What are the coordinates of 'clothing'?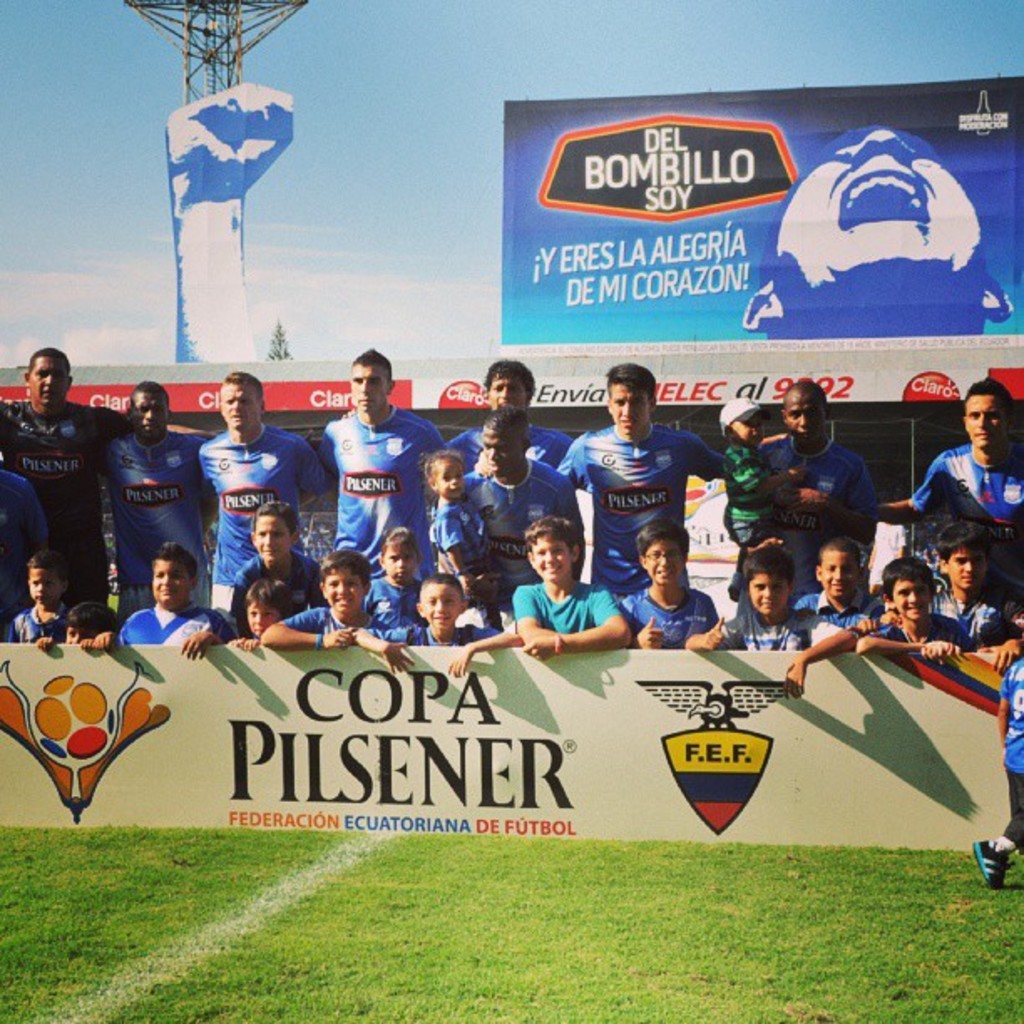
376, 621, 500, 644.
